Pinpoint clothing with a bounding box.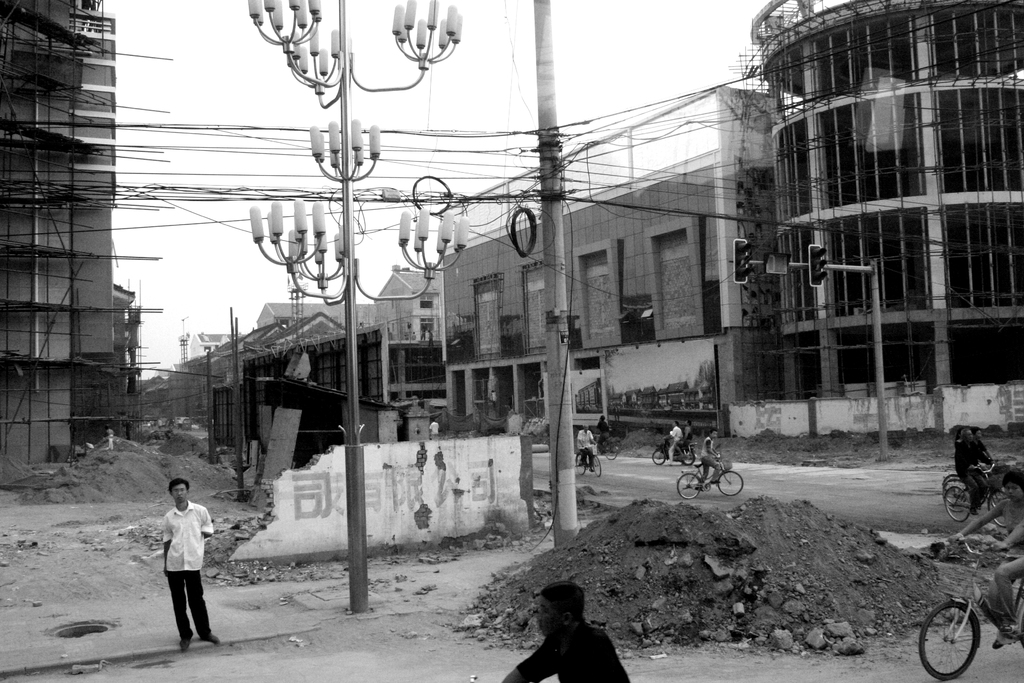
[x1=698, y1=434, x2=721, y2=482].
